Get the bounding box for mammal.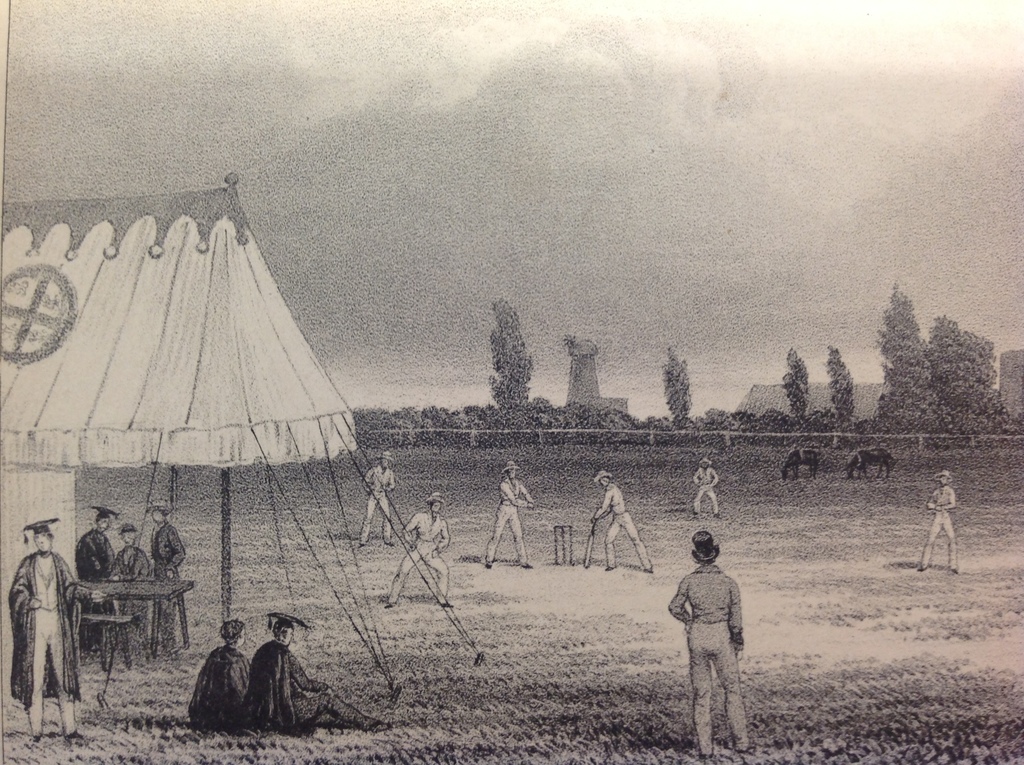
590 468 655 572.
